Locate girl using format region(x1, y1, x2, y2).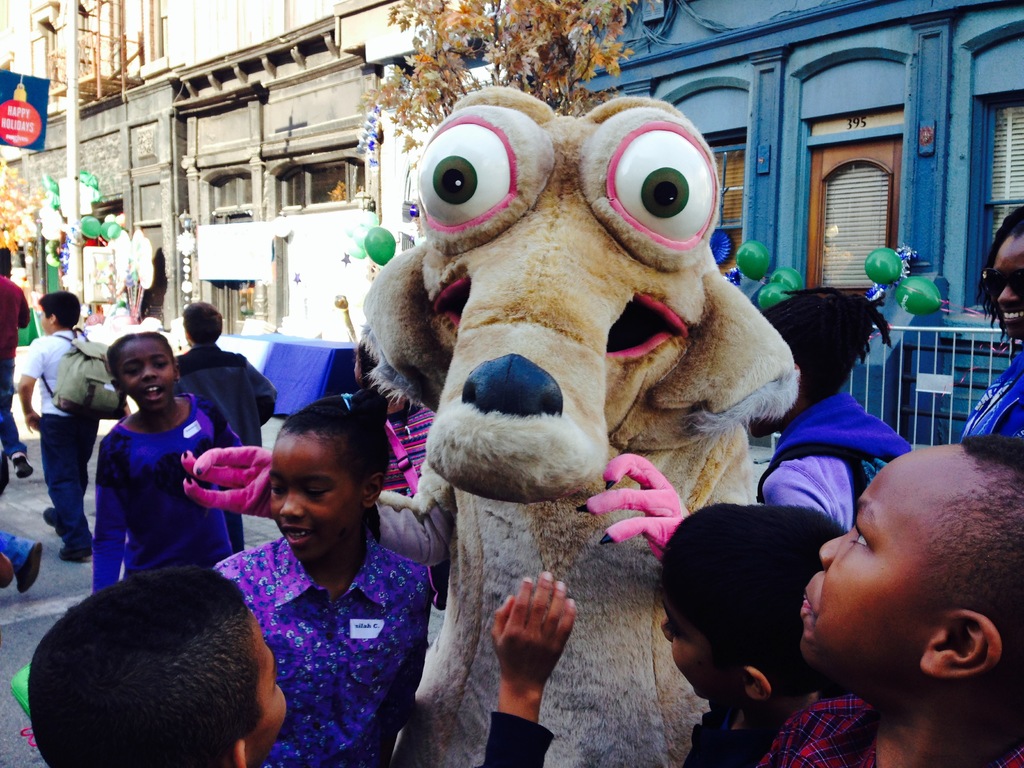
region(753, 287, 914, 528).
